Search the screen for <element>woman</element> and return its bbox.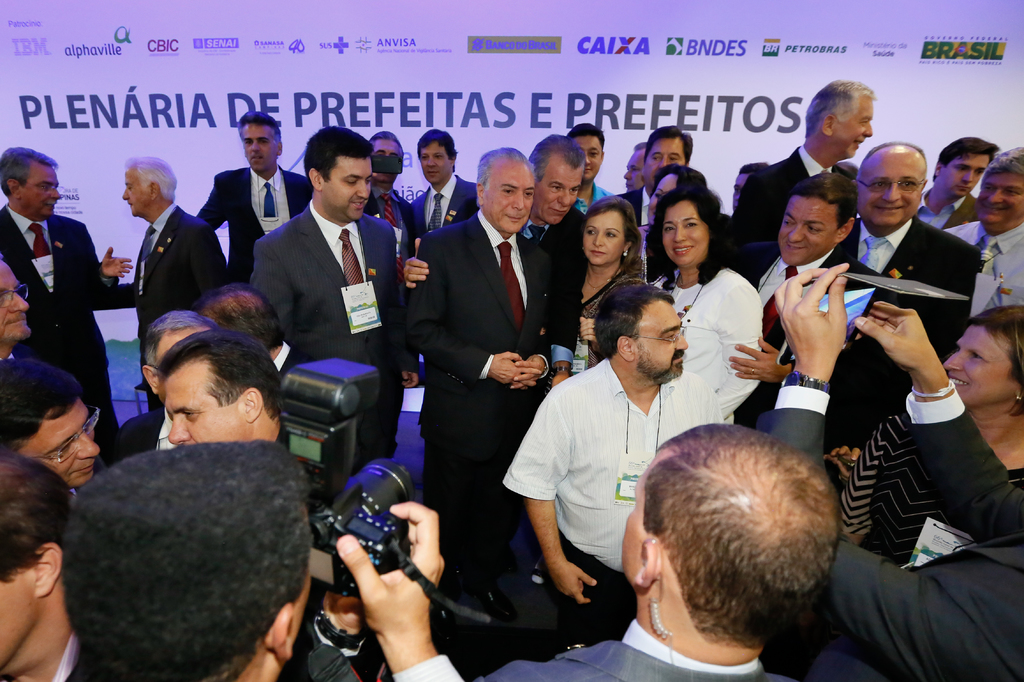
Found: <bbox>838, 303, 1023, 572</bbox>.
